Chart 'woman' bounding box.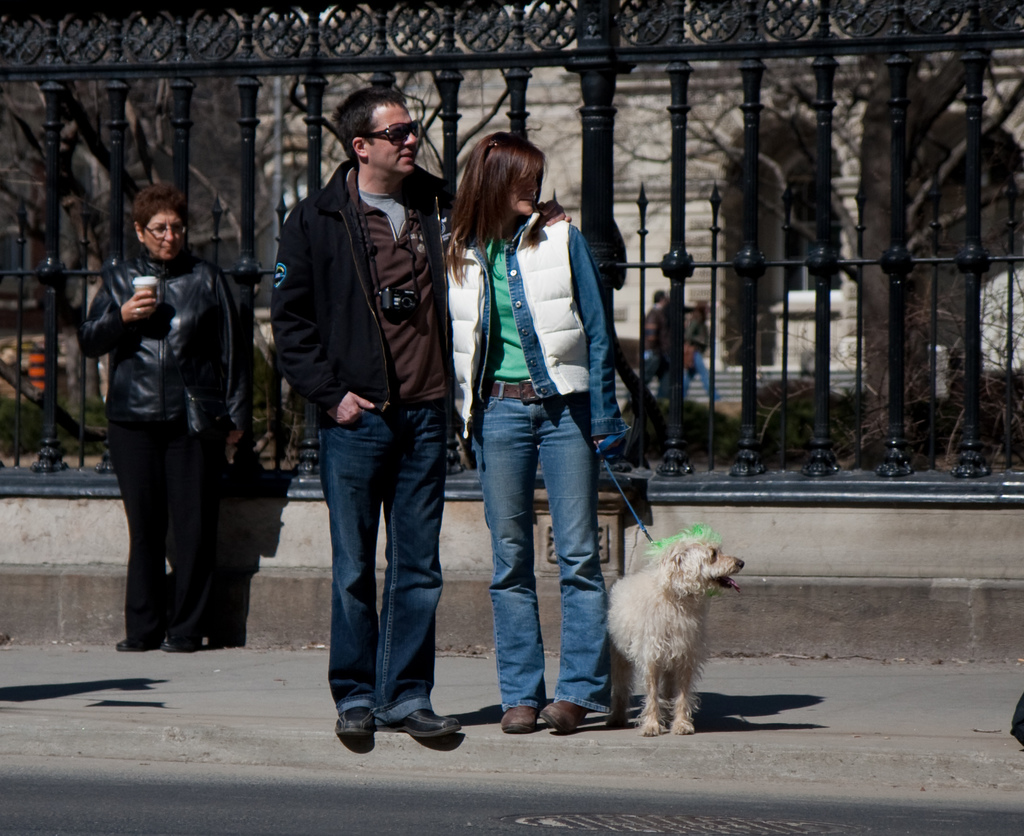
Charted: bbox=[74, 180, 252, 664].
